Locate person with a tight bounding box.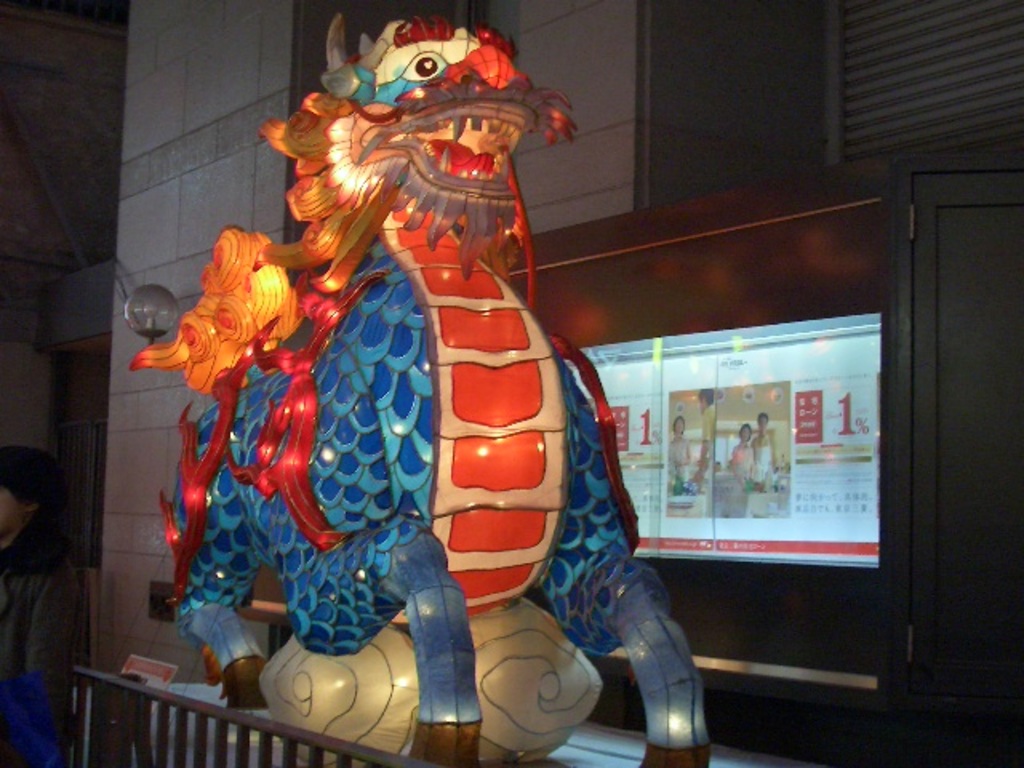
(left=730, top=418, right=747, bottom=482).
